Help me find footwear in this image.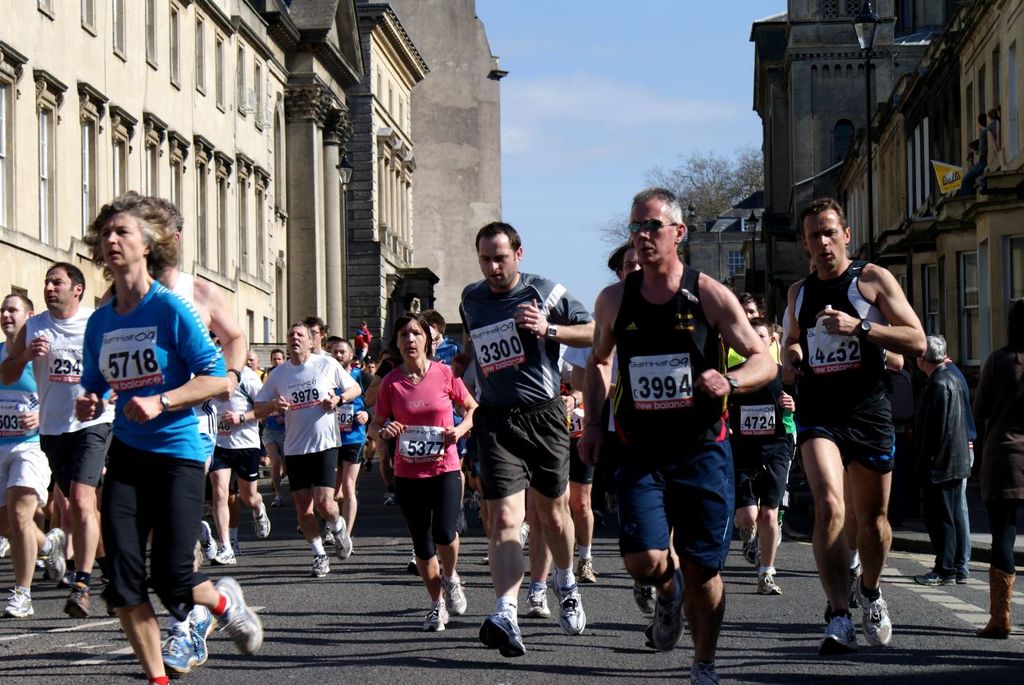
Found it: BBox(191, 546, 206, 570).
